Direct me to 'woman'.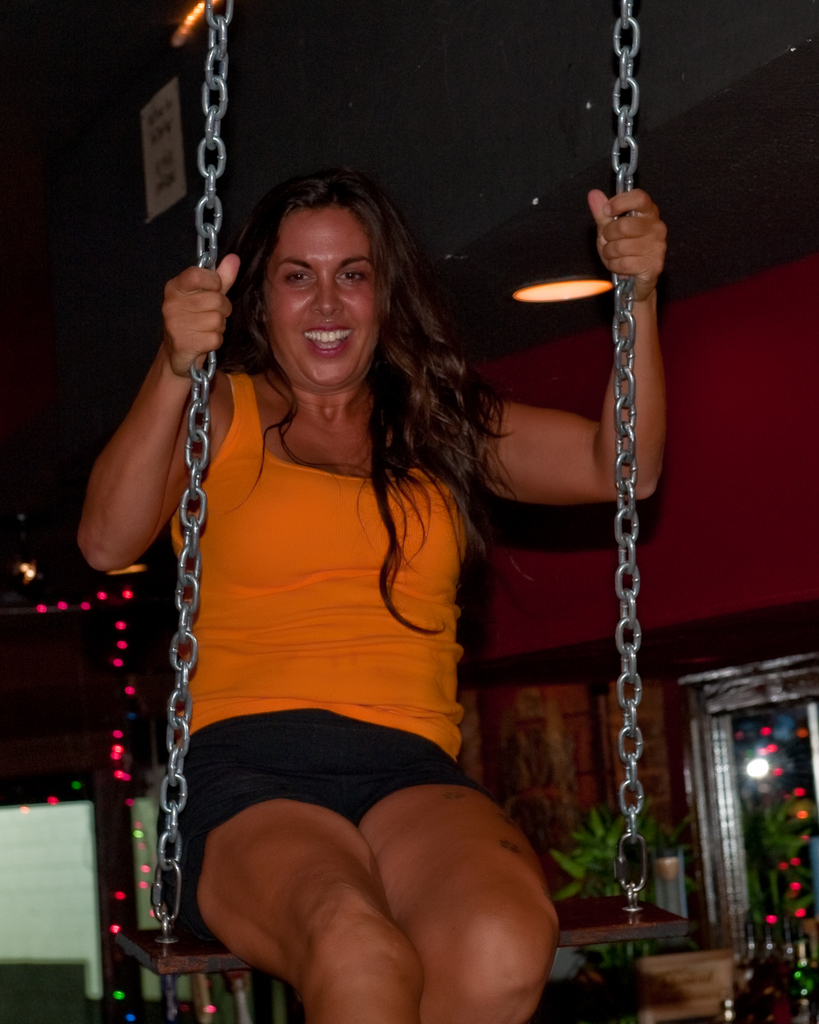
Direction: left=78, top=101, right=592, bottom=1016.
